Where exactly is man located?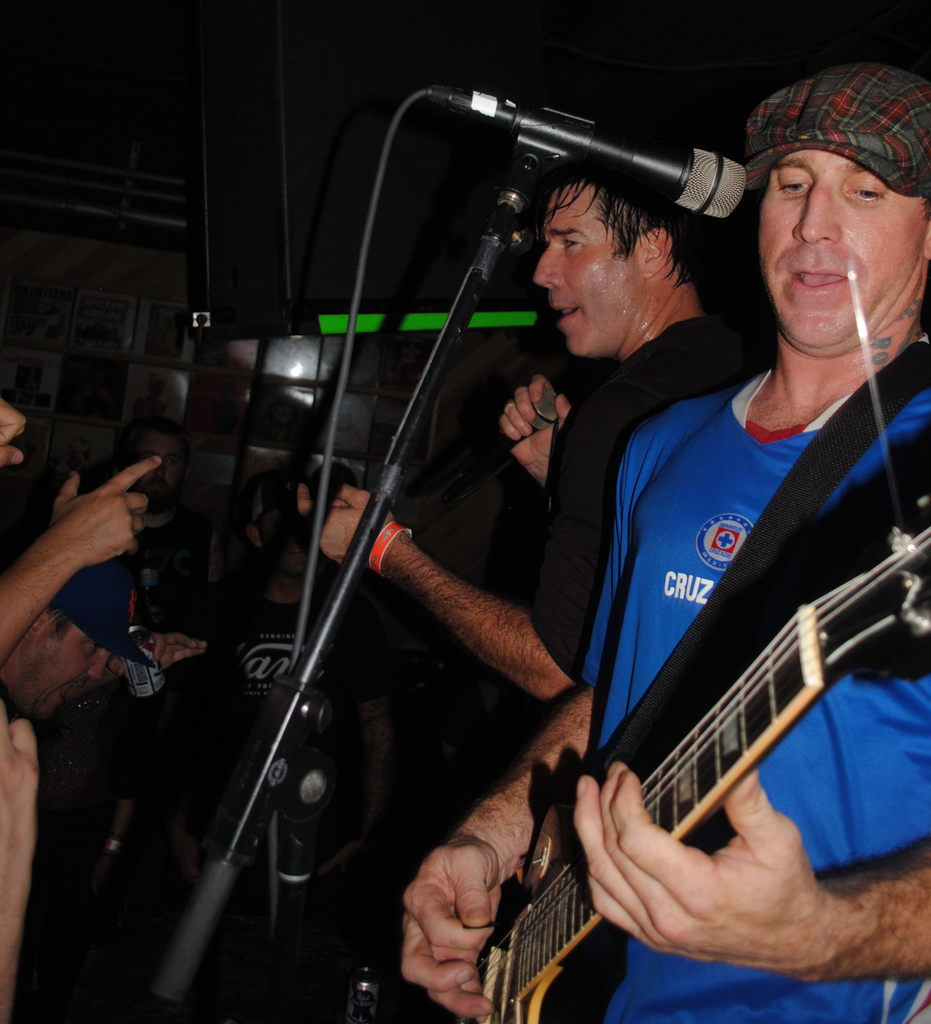
Its bounding box is 400/60/930/1023.
